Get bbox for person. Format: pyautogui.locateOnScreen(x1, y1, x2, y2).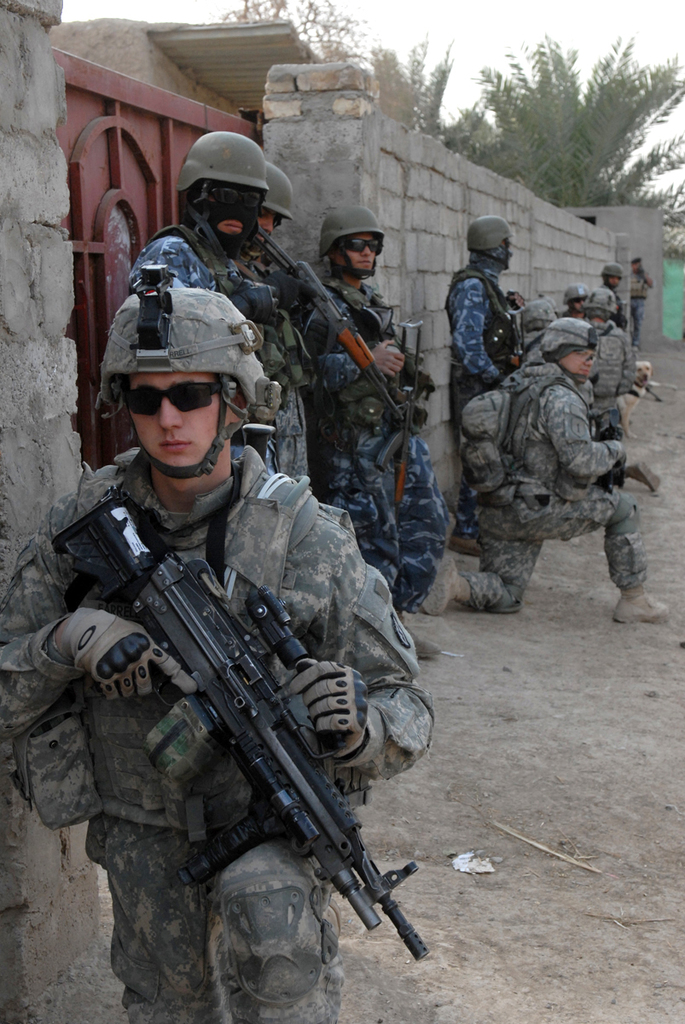
pyautogui.locateOnScreen(427, 307, 670, 632).
